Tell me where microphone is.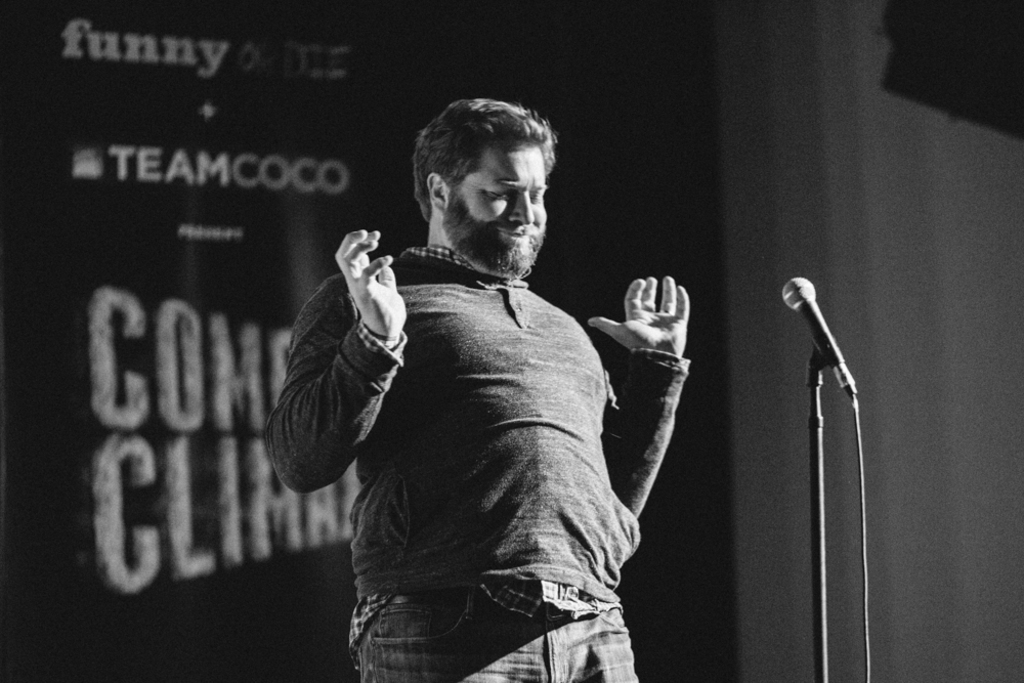
microphone is at {"left": 779, "top": 286, "right": 864, "bottom": 387}.
